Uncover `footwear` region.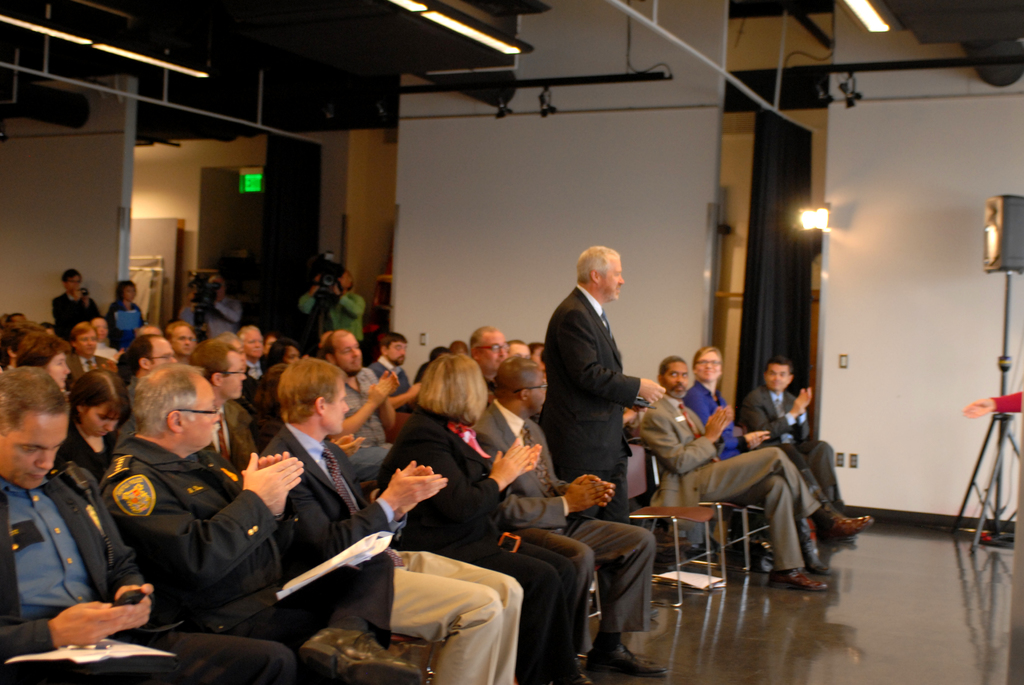
Uncovered: x1=801 y1=561 x2=830 y2=574.
